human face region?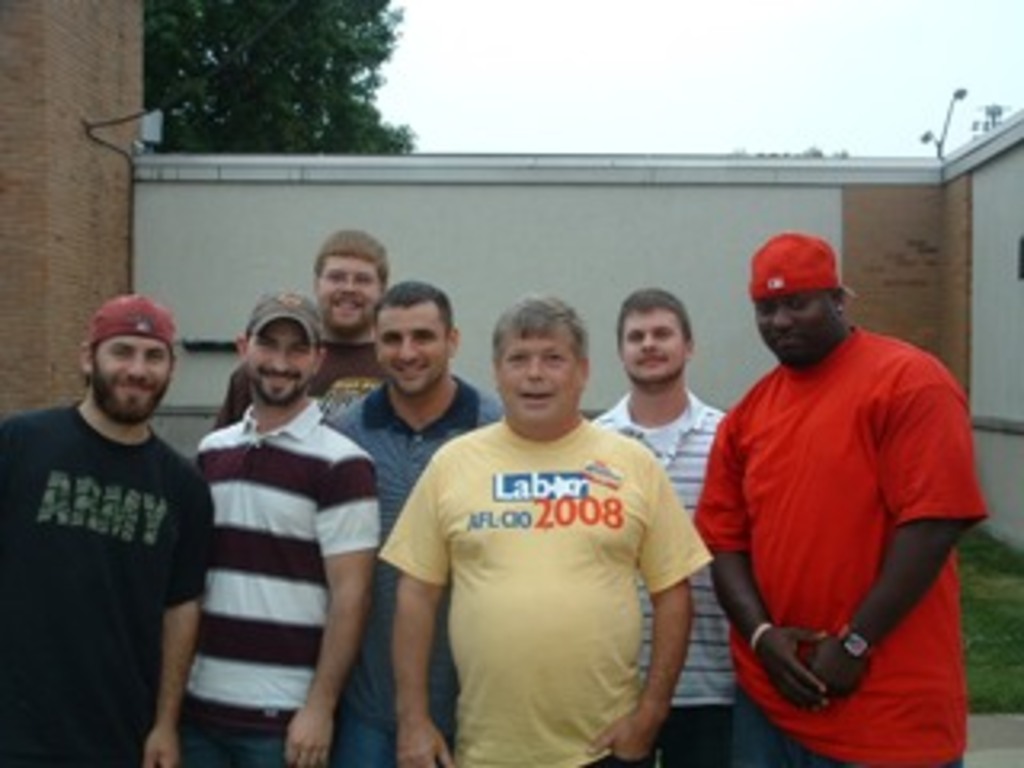
{"left": 317, "top": 250, "right": 384, "bottom": 330}
